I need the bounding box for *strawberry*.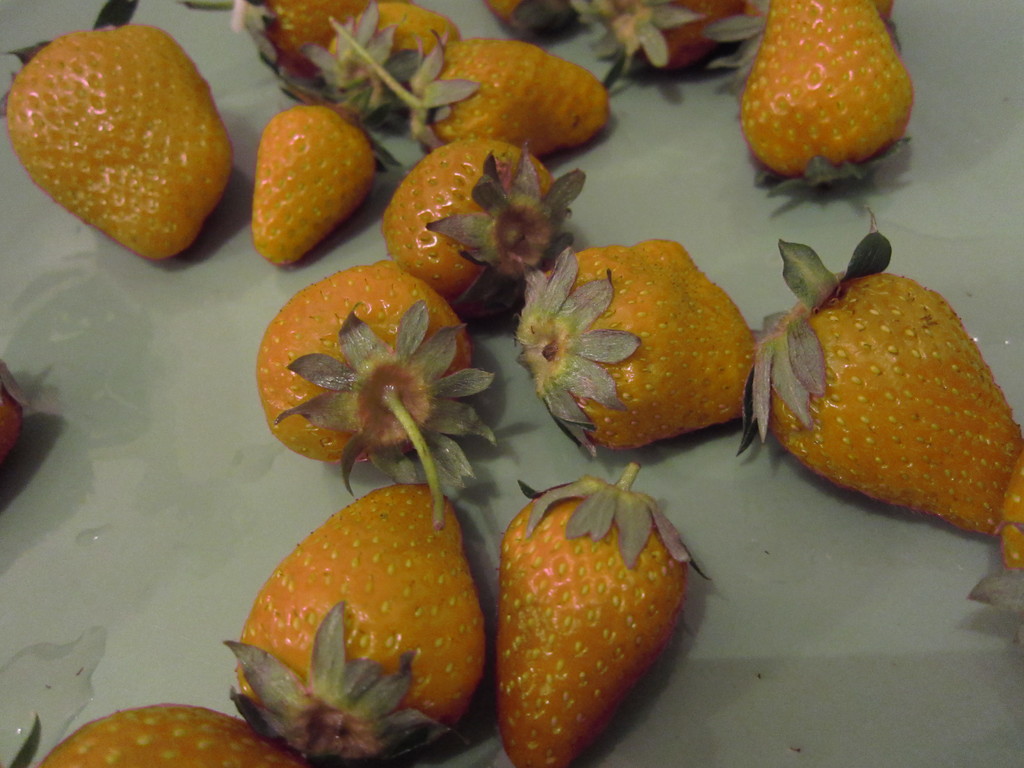
Here it is: pyautogui.locateOnScreen(741, 1, 921, 191).
